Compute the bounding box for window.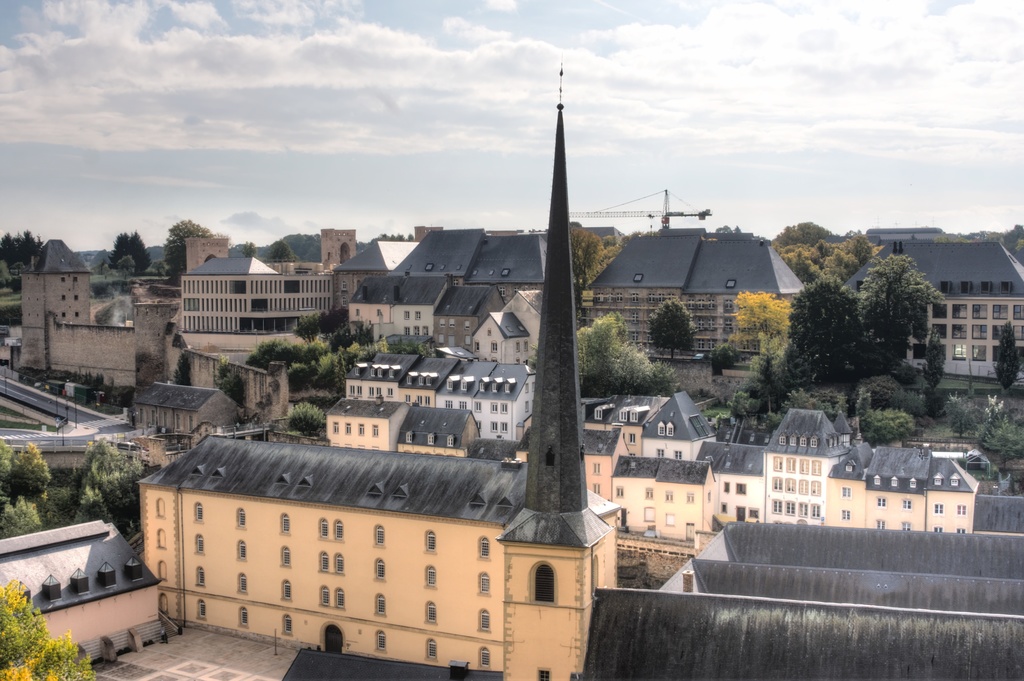
x1=278, y1=509, x2=292, y2=538.
